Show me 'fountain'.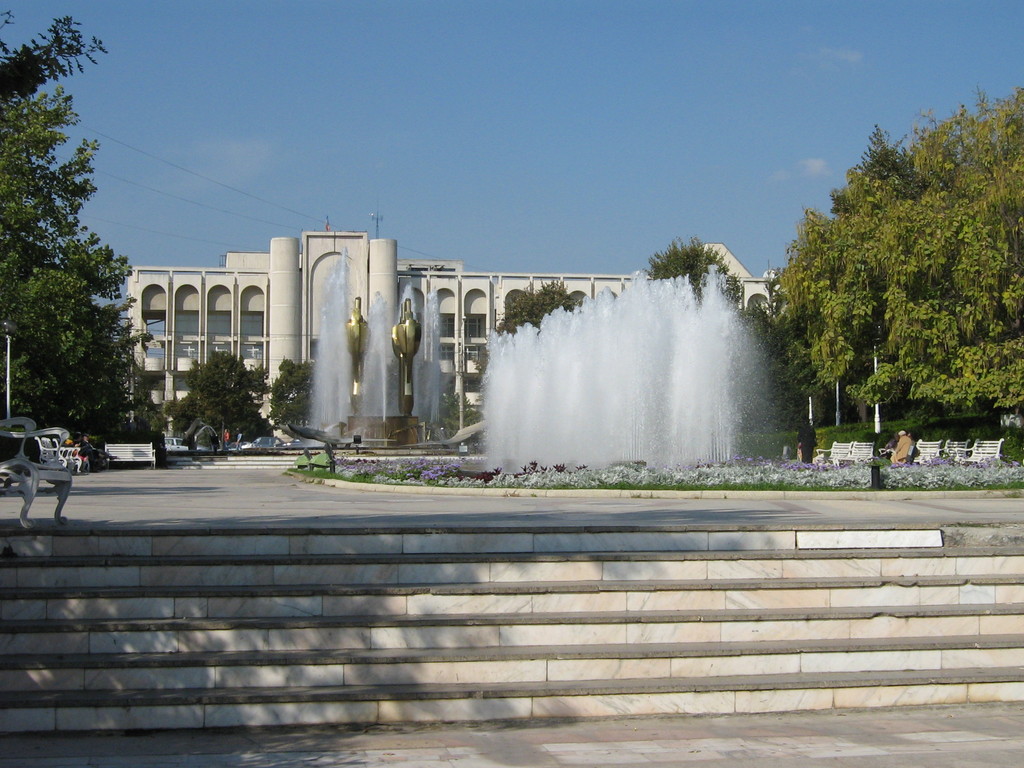
'fountain' is here: 197/195/833/483.
